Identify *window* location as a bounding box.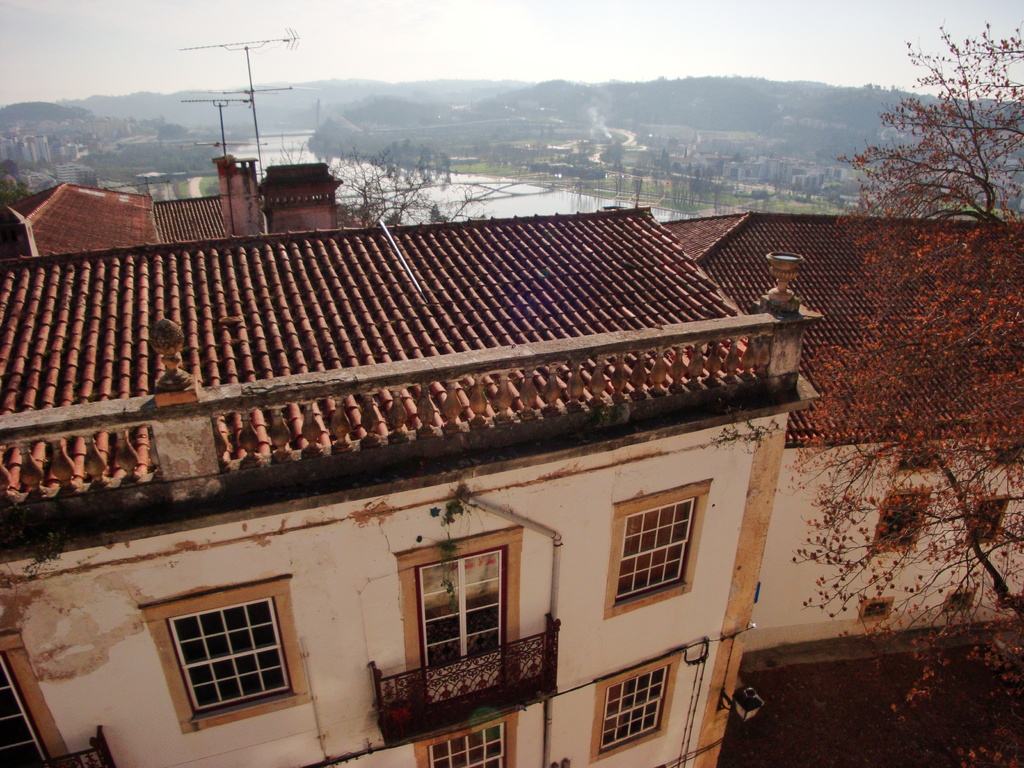
detection(0, 630, 79, 767).
